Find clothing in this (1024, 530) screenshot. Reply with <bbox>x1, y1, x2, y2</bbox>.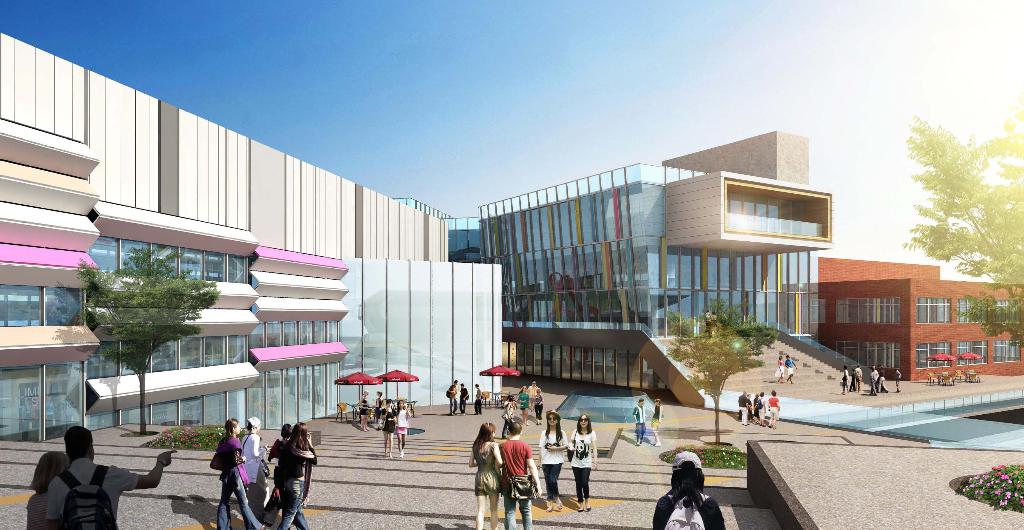
<bbox>755, 401, 762, 419</bbox>.
